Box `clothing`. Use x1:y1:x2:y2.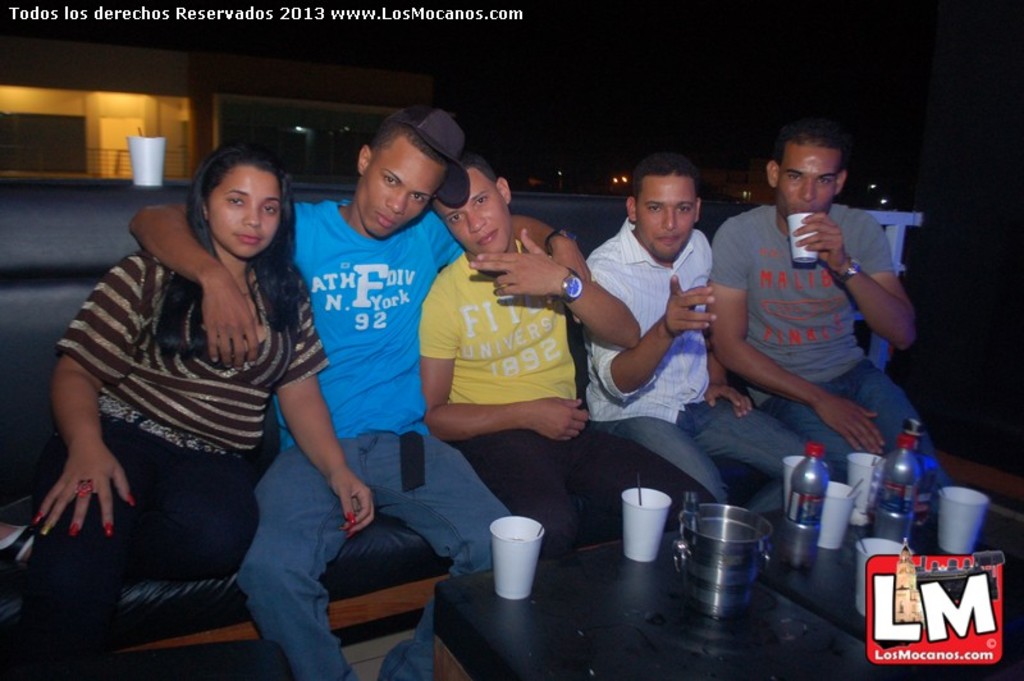
232:193:517:680.
